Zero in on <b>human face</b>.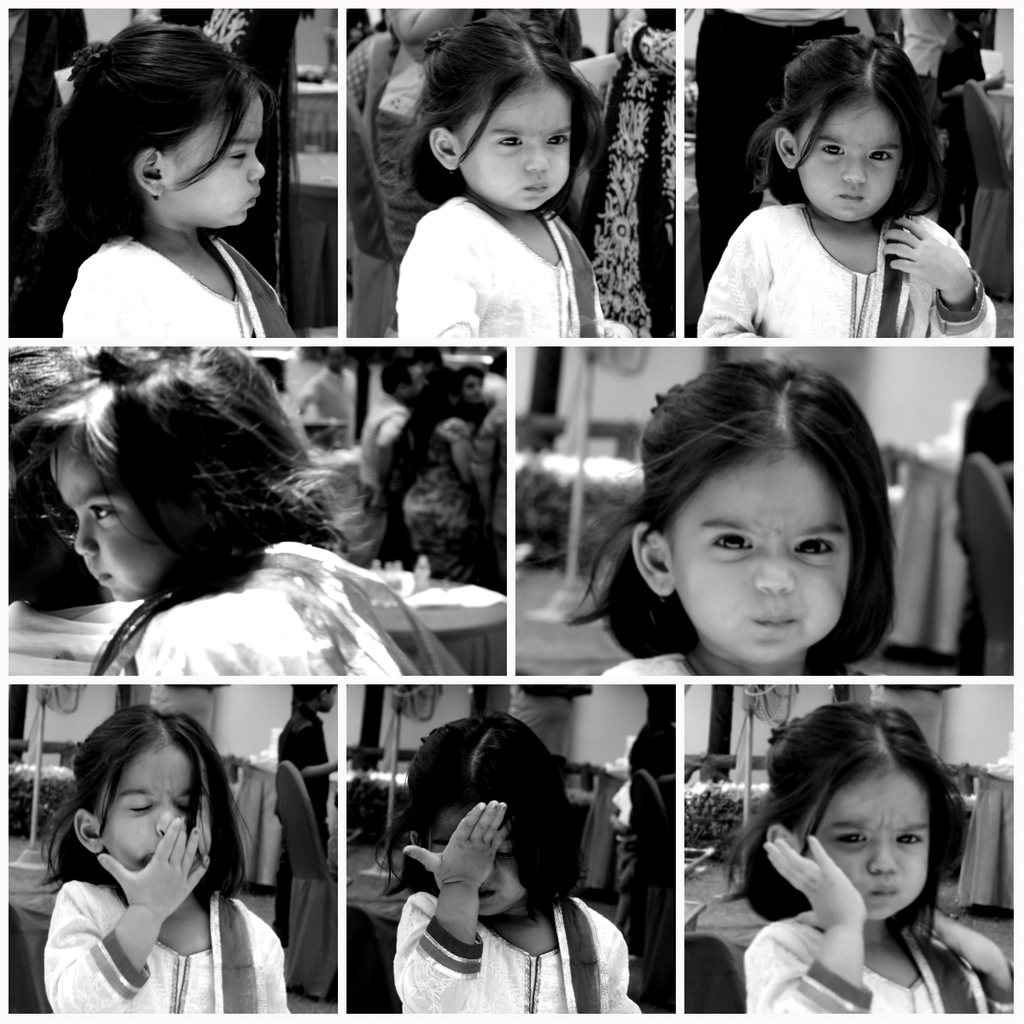
Zeroed in: detection(460, 85, 571, 211).
